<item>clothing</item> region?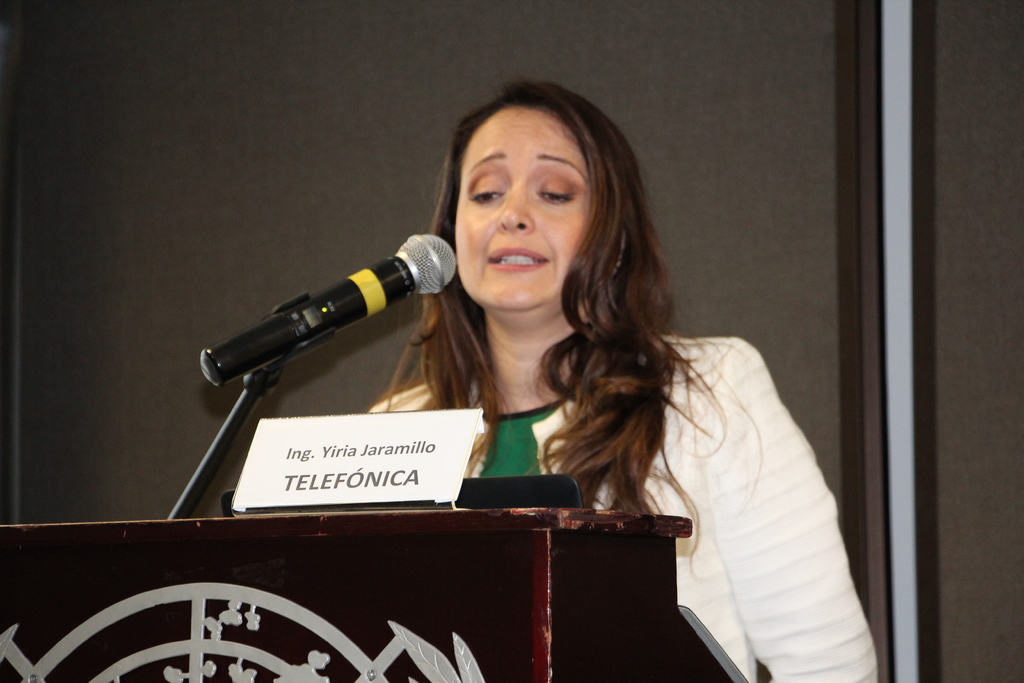
<region>372, 330, 876, 682</region>
